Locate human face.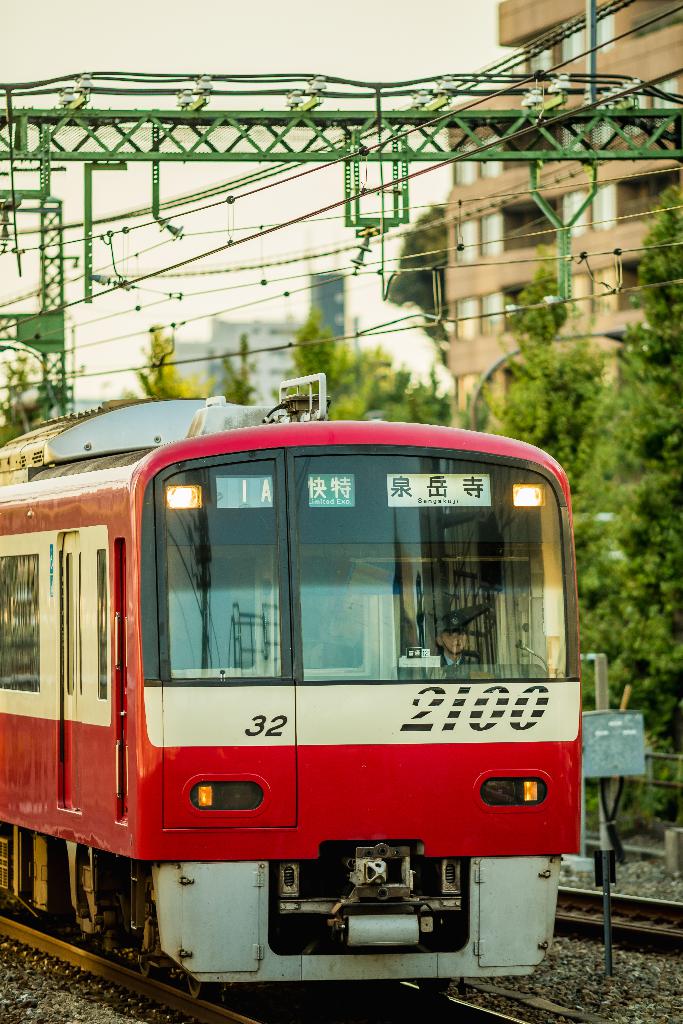
Bounding box: left=447, top=627, right=468, bottom=655.
